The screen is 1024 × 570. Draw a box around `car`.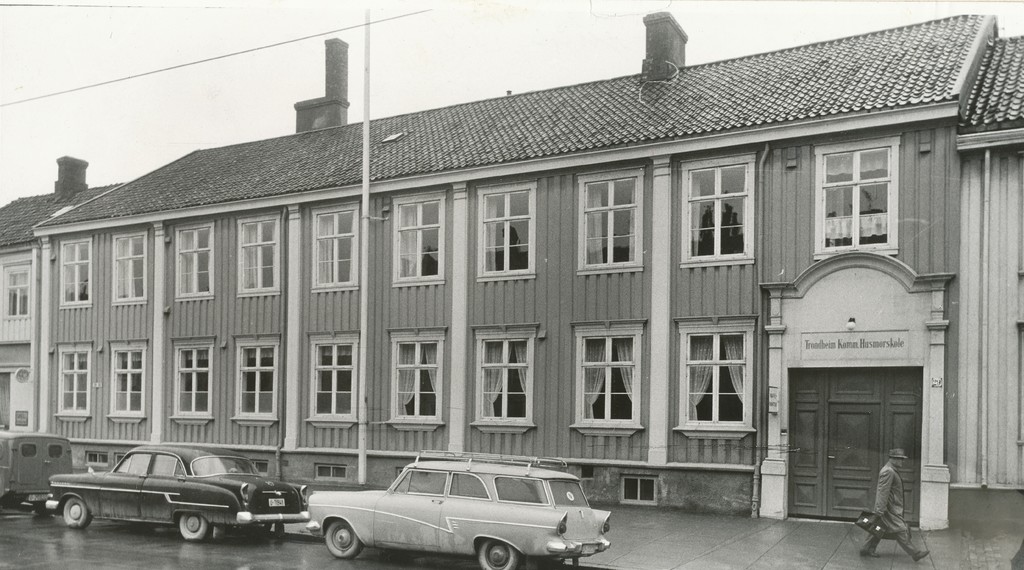
pyautogui.locateOnScreen(45, 442, 309, 541).
